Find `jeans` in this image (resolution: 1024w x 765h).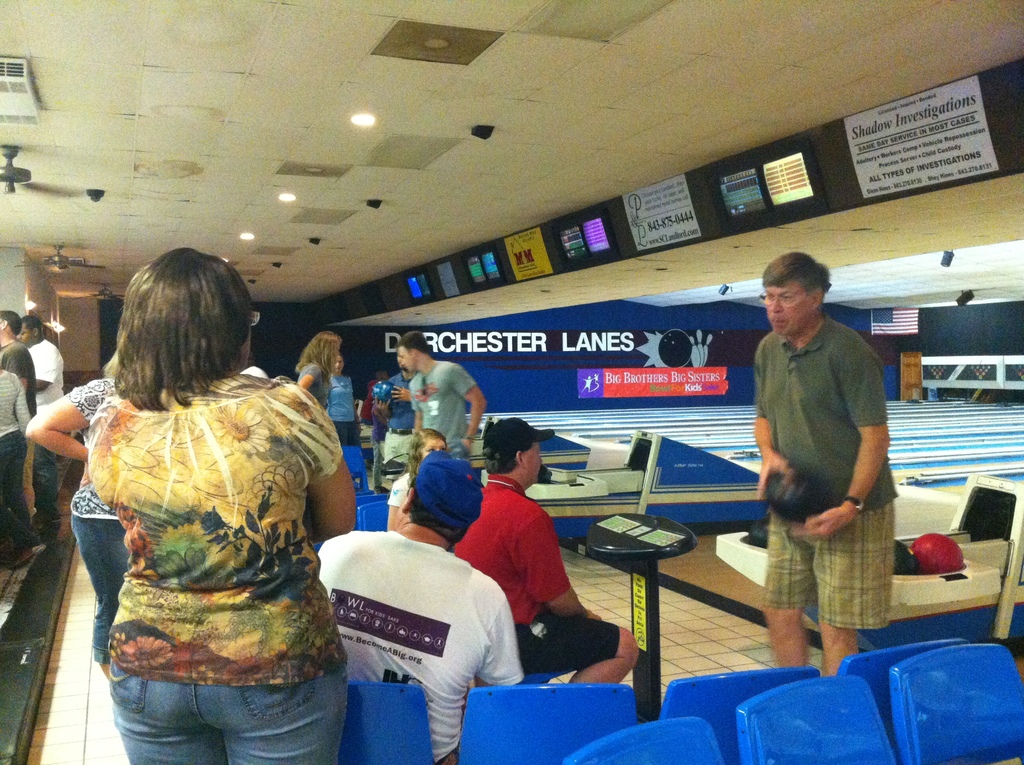
BBox(0, 431, 26, 546).
